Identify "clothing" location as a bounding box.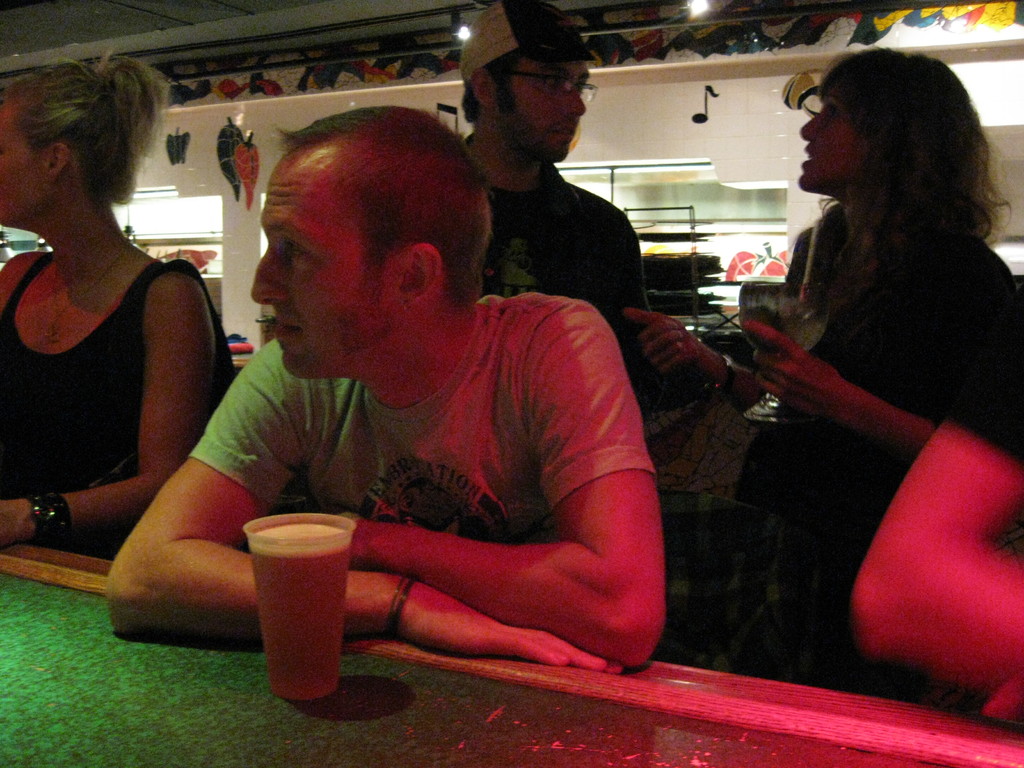
locate(458, 130, 666, 426).
